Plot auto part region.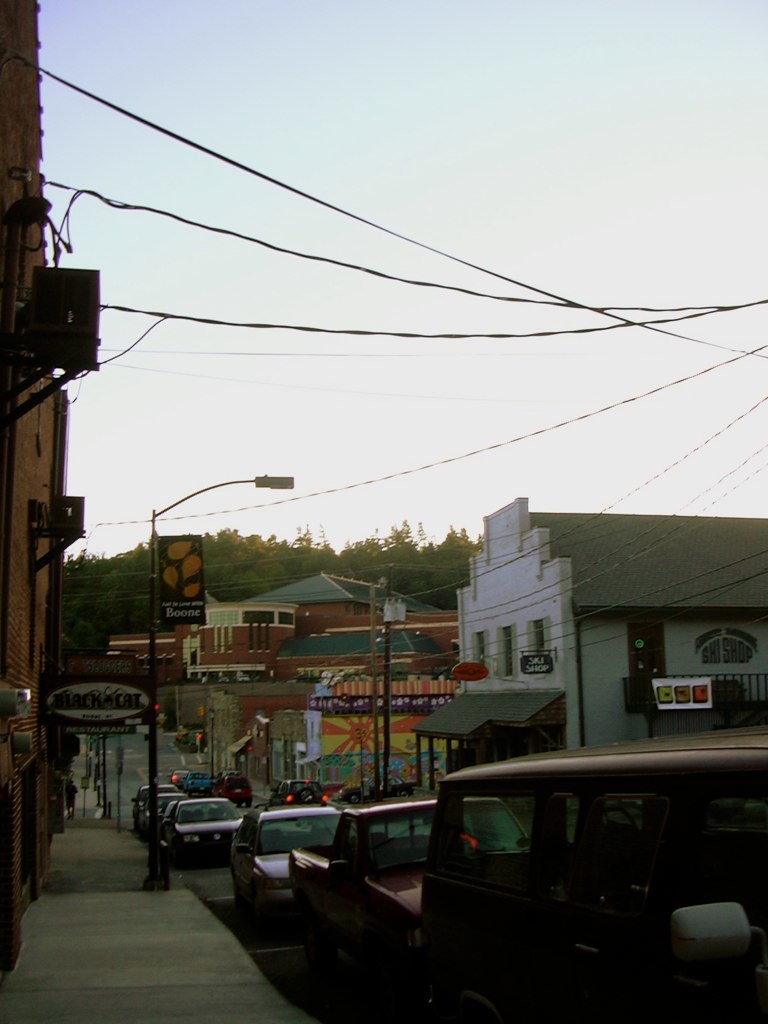
Plotted at <region>670, 901, 749, 969</region>.
